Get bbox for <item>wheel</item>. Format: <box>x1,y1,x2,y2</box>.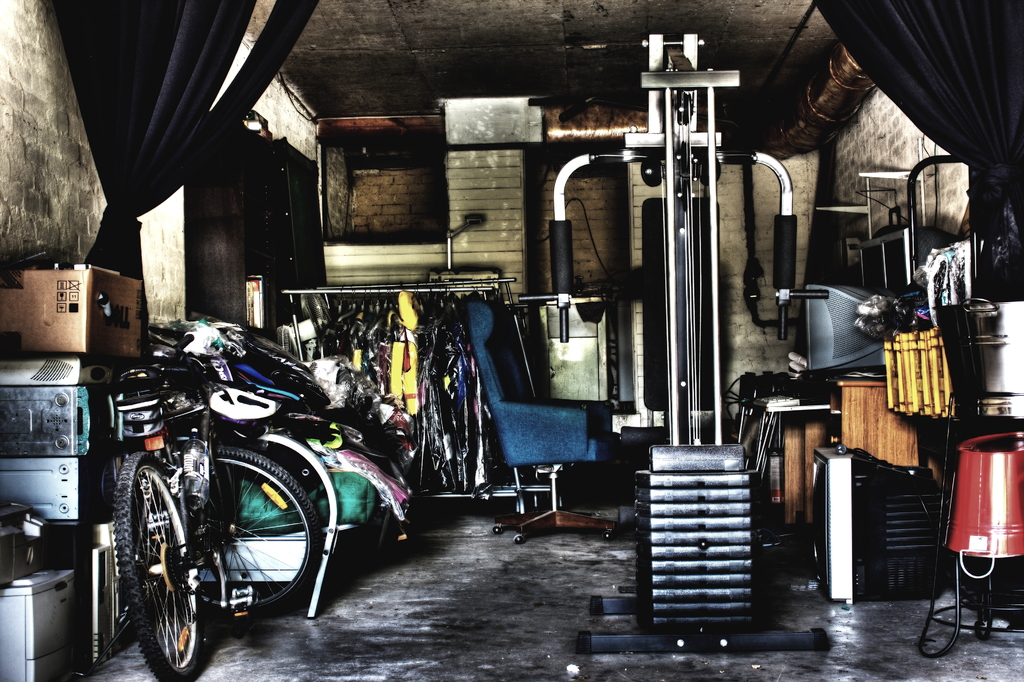
<box>111,452,214,681</box>.
